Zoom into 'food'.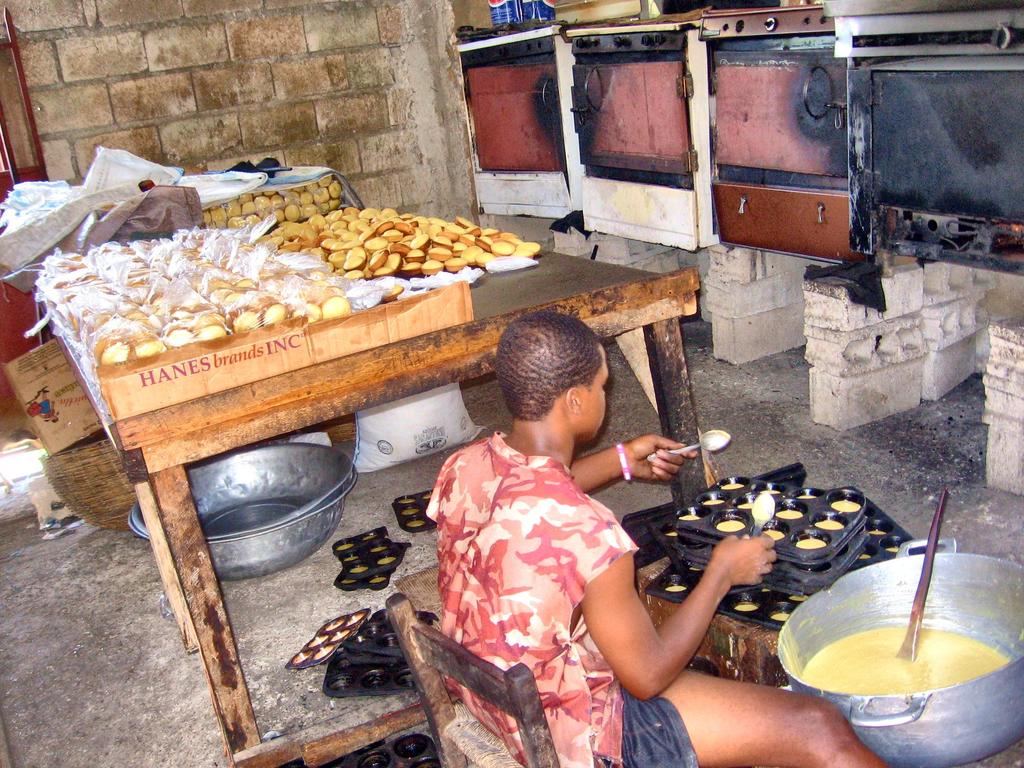
Zoom target: [left=795, top=535, right=824, bottom=552].
